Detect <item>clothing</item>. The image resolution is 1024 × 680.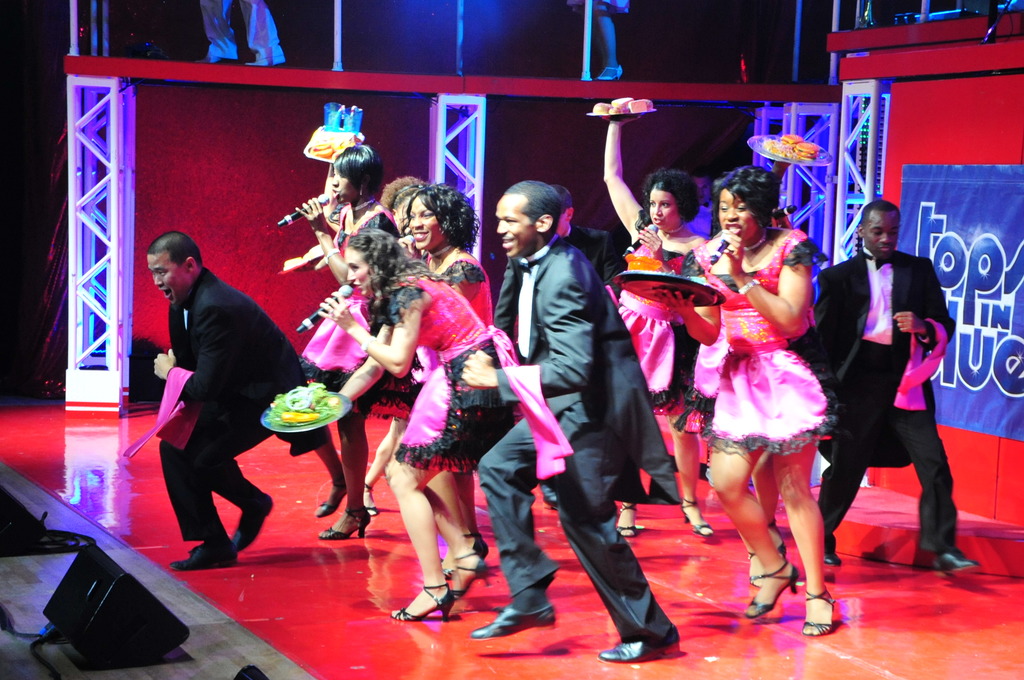
l=575, t=227, r=625, b=287.
